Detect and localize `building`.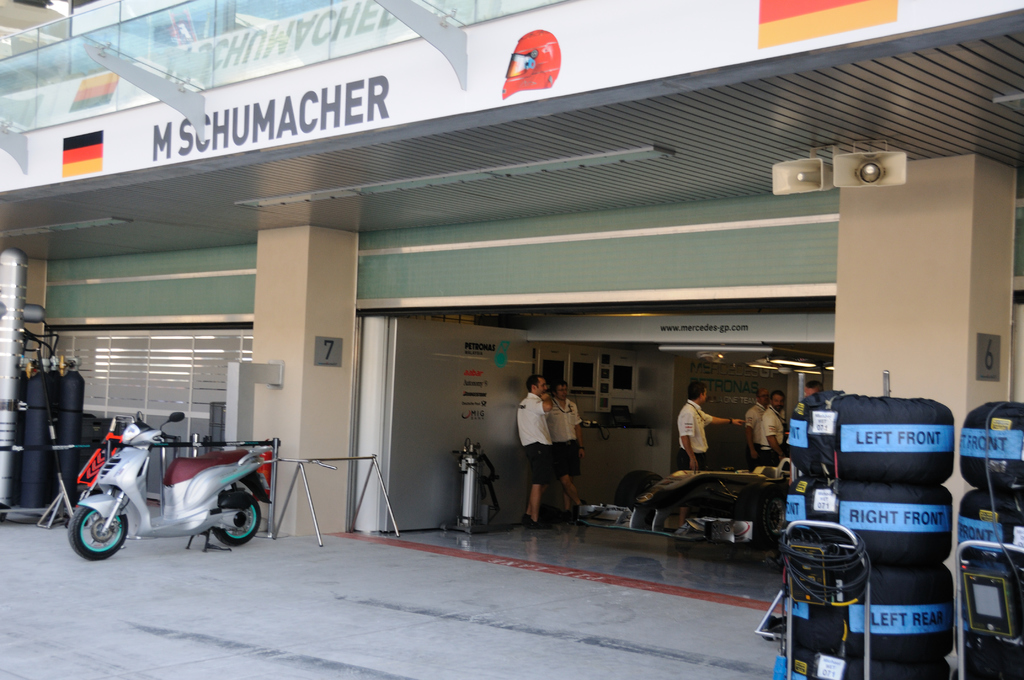
Localized at box=[0, 0, 1023, 541].
